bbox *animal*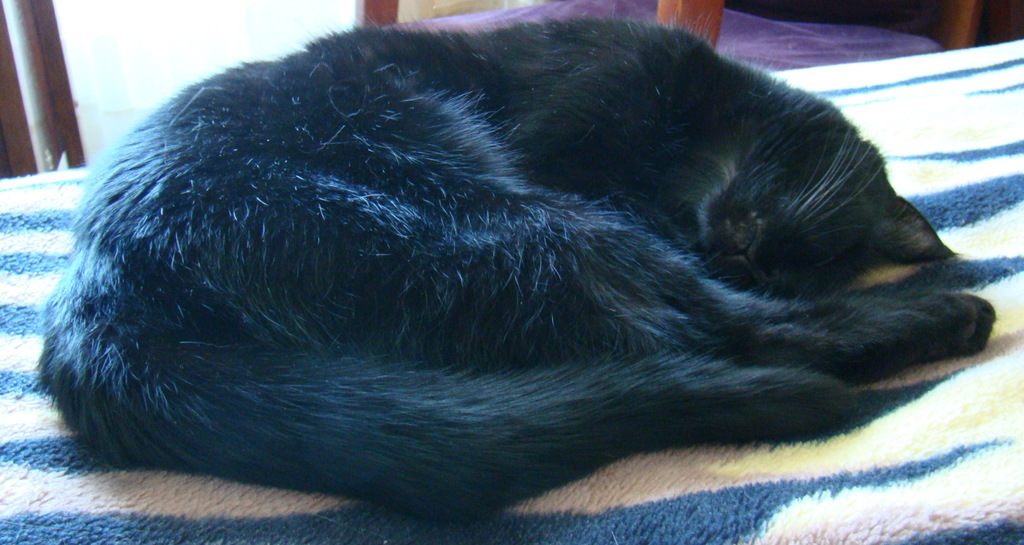
(left=35, top=11, right=998, bottom=525)
